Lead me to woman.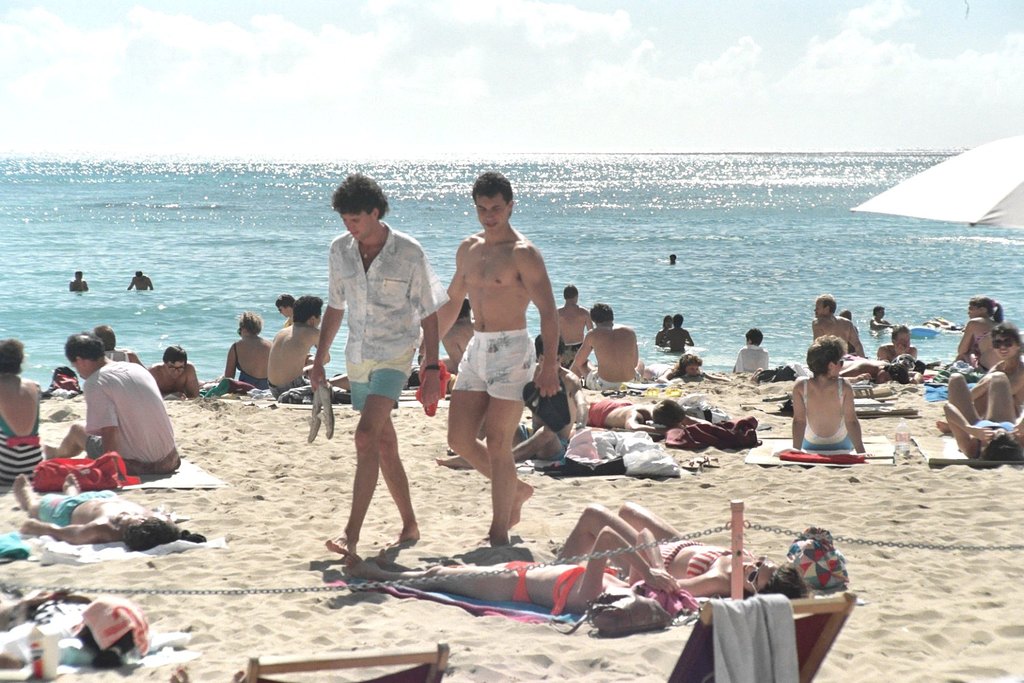
Lead to Rect(345, 523, 700, 608).
